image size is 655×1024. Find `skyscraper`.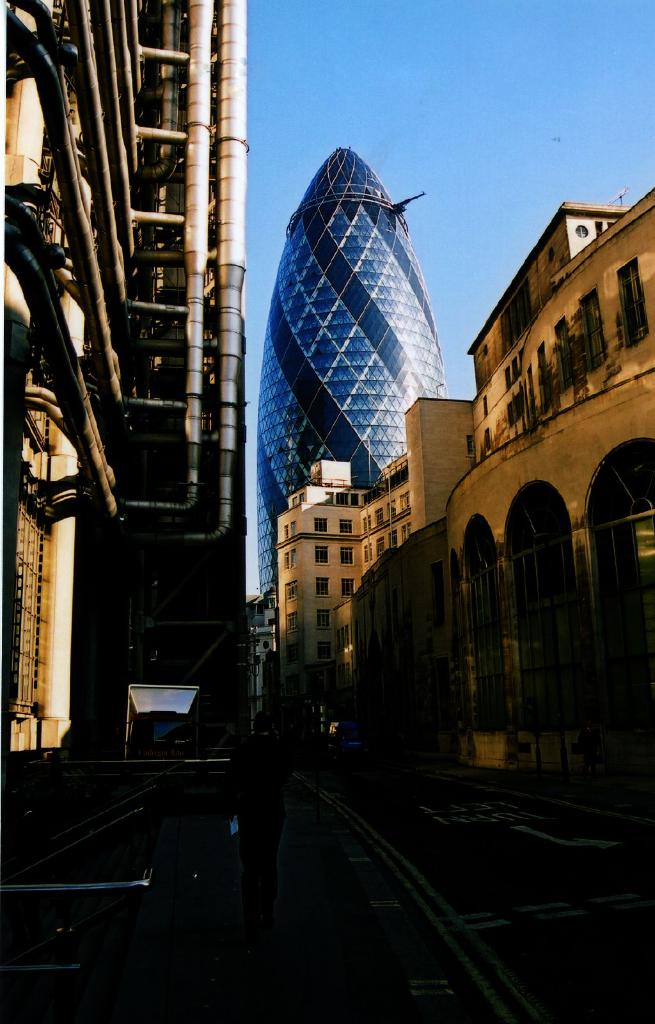
box=[0, 0, 253, 922].
